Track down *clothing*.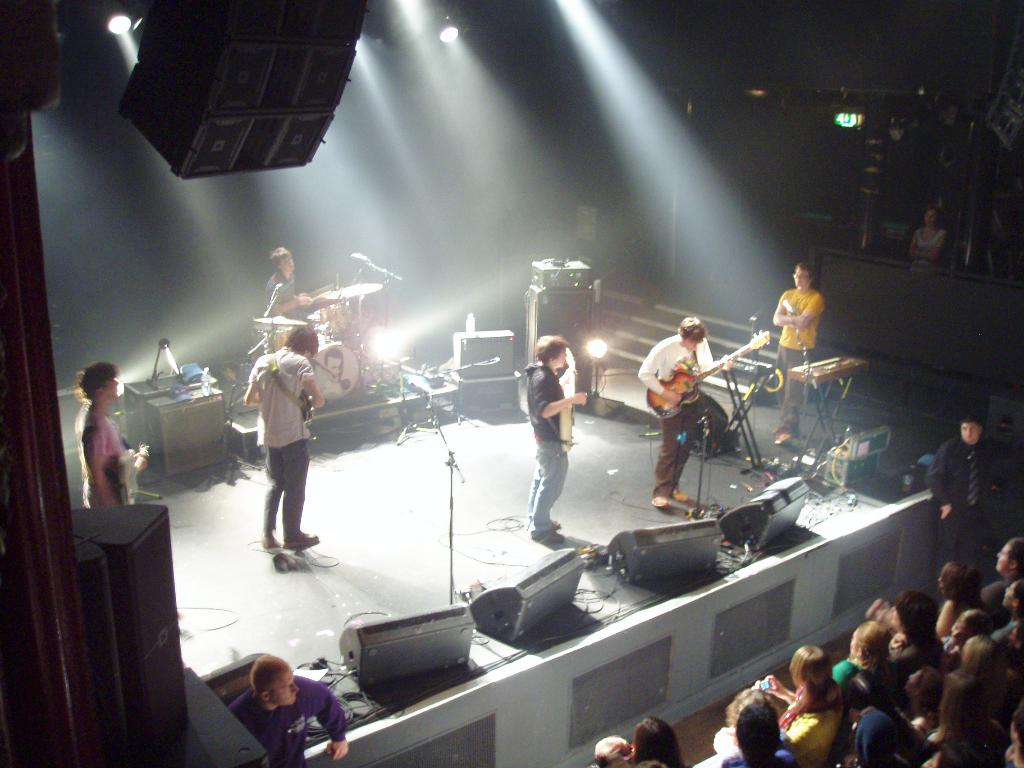
Tracked to locate(54, 394, 163, 507).
